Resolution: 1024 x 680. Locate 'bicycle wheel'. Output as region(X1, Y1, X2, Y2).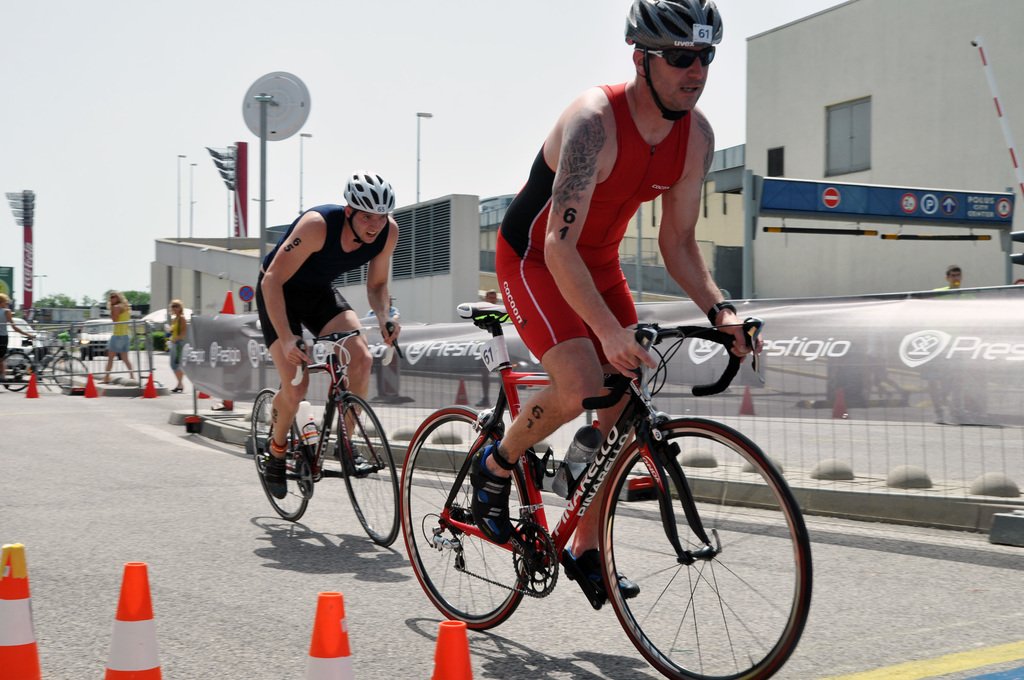
region(587, 421, 815, 672).
